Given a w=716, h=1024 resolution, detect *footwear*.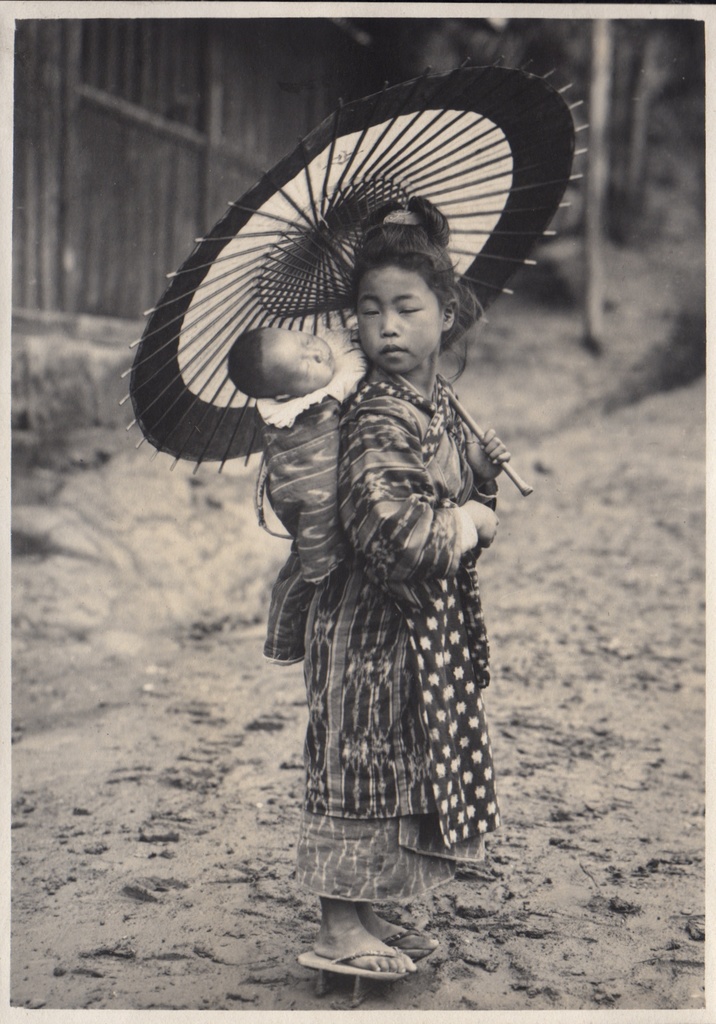
<region>303, 929, 415, 997</region>.
